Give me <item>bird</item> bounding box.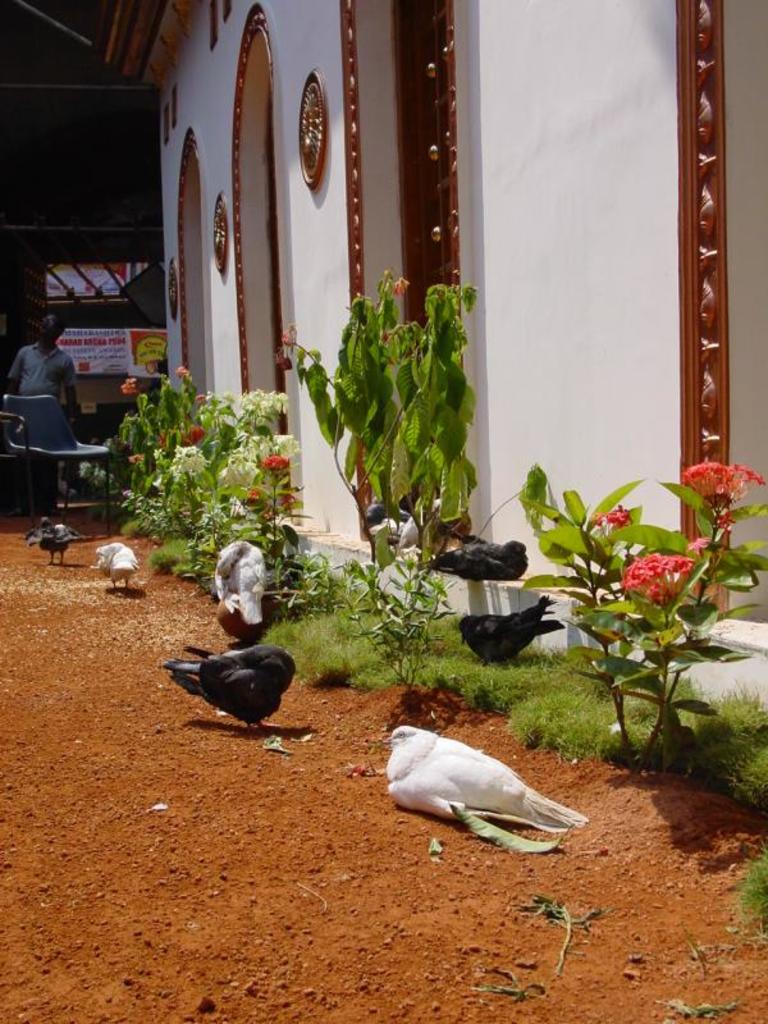
452/599/557/666.
